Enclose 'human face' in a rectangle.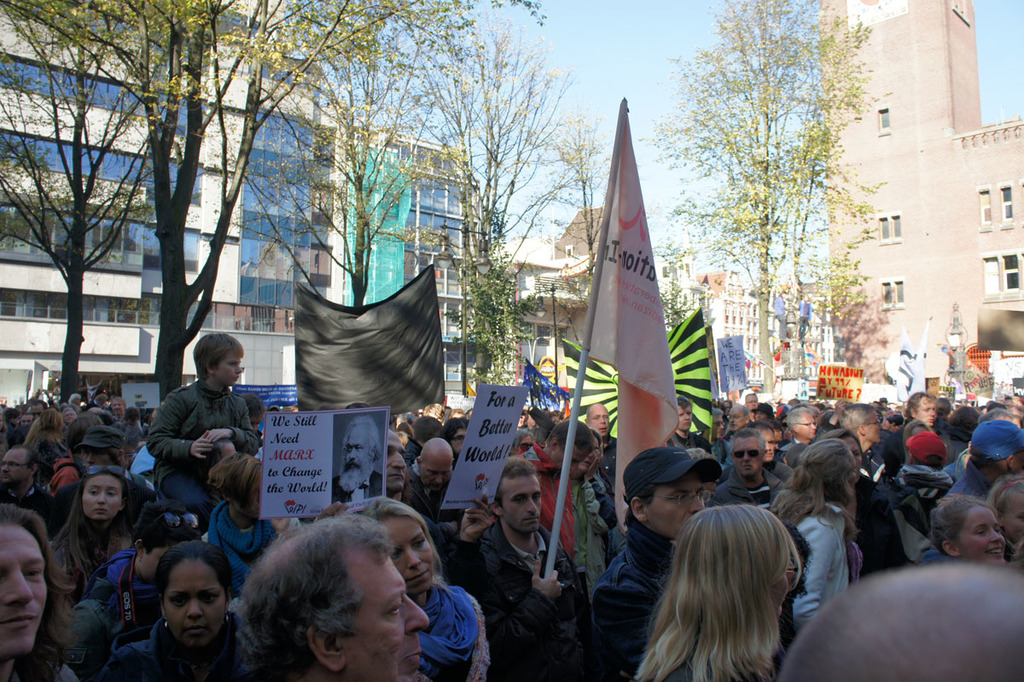
166, 563, 226, 636.
